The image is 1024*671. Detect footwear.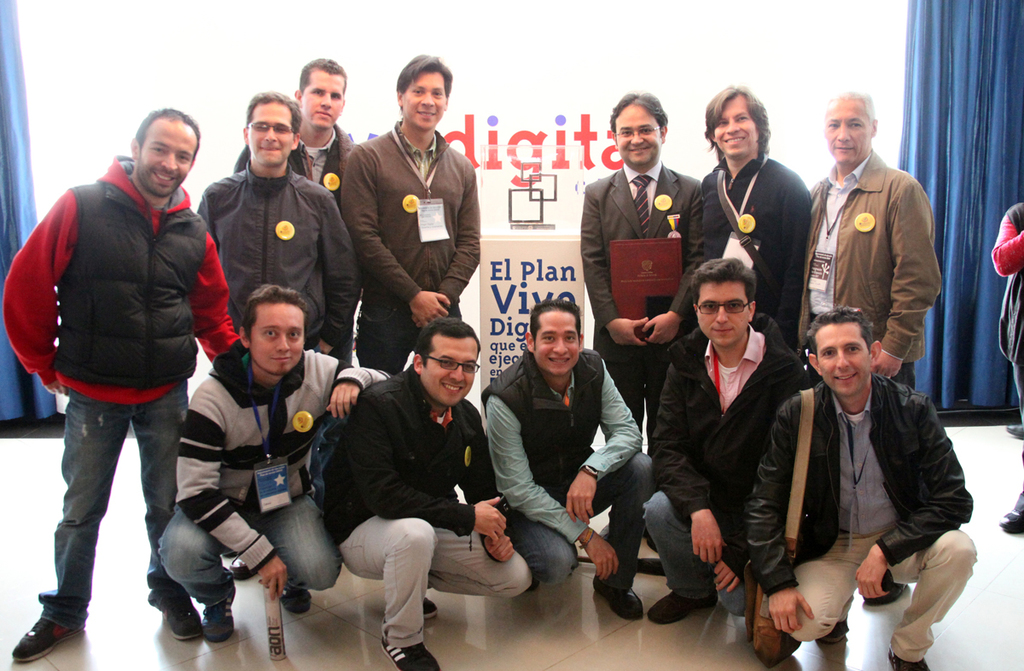
Detection: bbox=(280, 580, 308, 616).
